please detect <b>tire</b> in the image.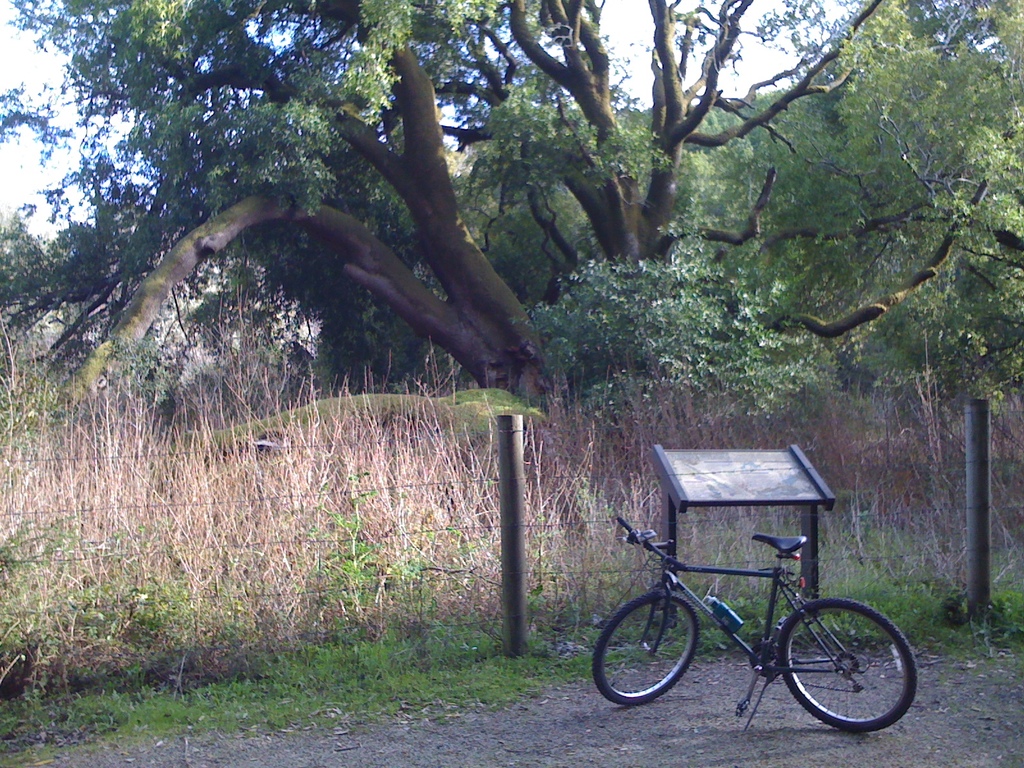
x1=772 y1=598 x2=918 y2=735.
